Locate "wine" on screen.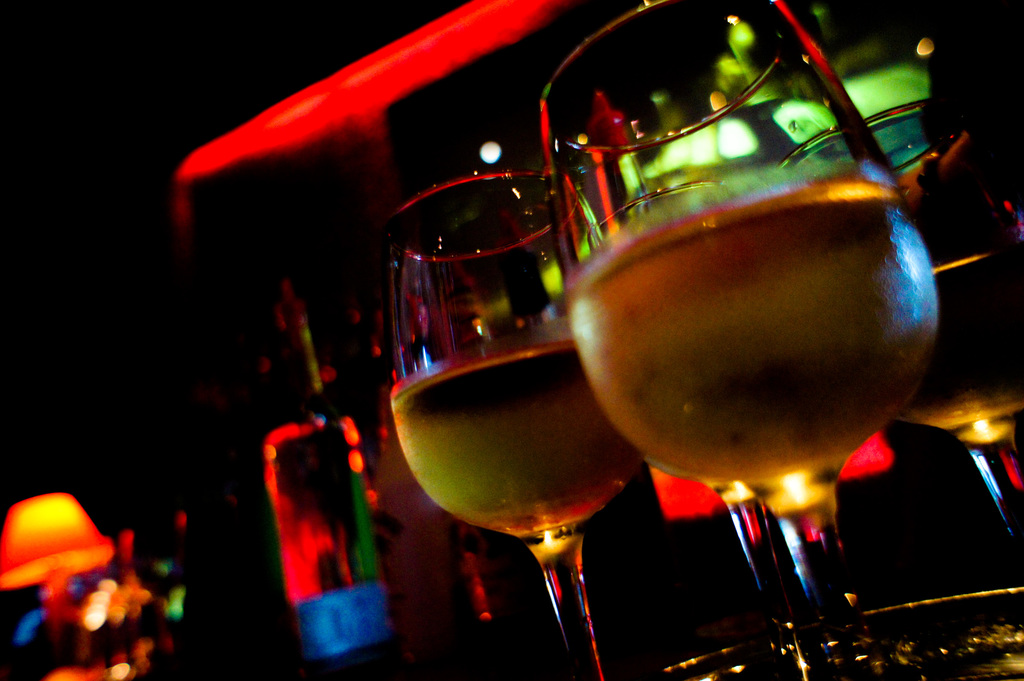
On screen at (392, 345, 649, 540).
